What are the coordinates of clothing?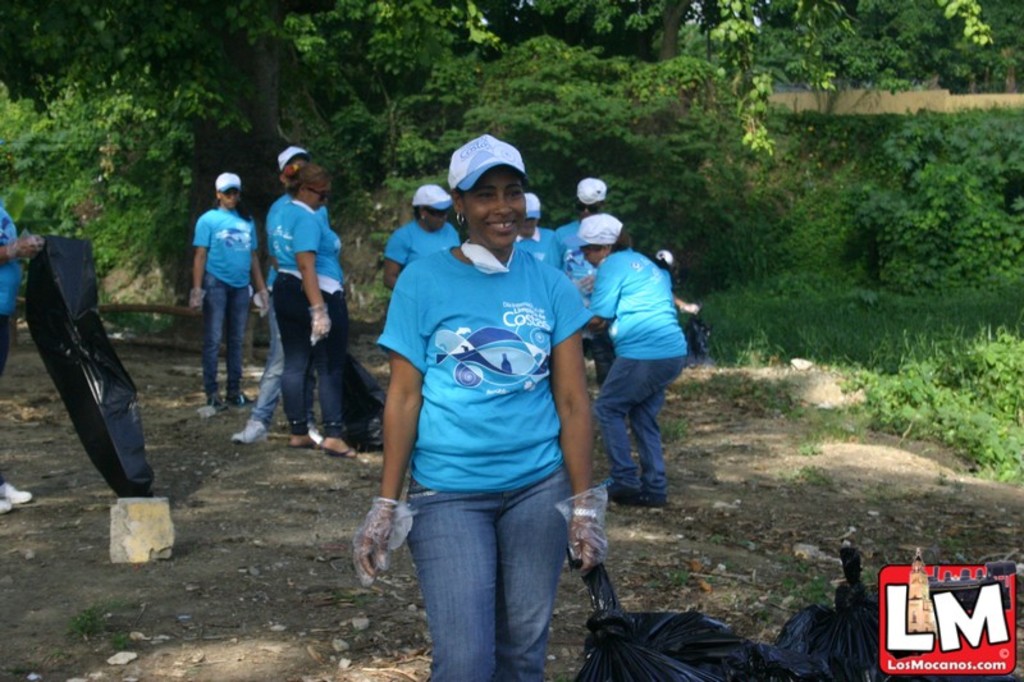
crop(0, 211, 27, 480).
